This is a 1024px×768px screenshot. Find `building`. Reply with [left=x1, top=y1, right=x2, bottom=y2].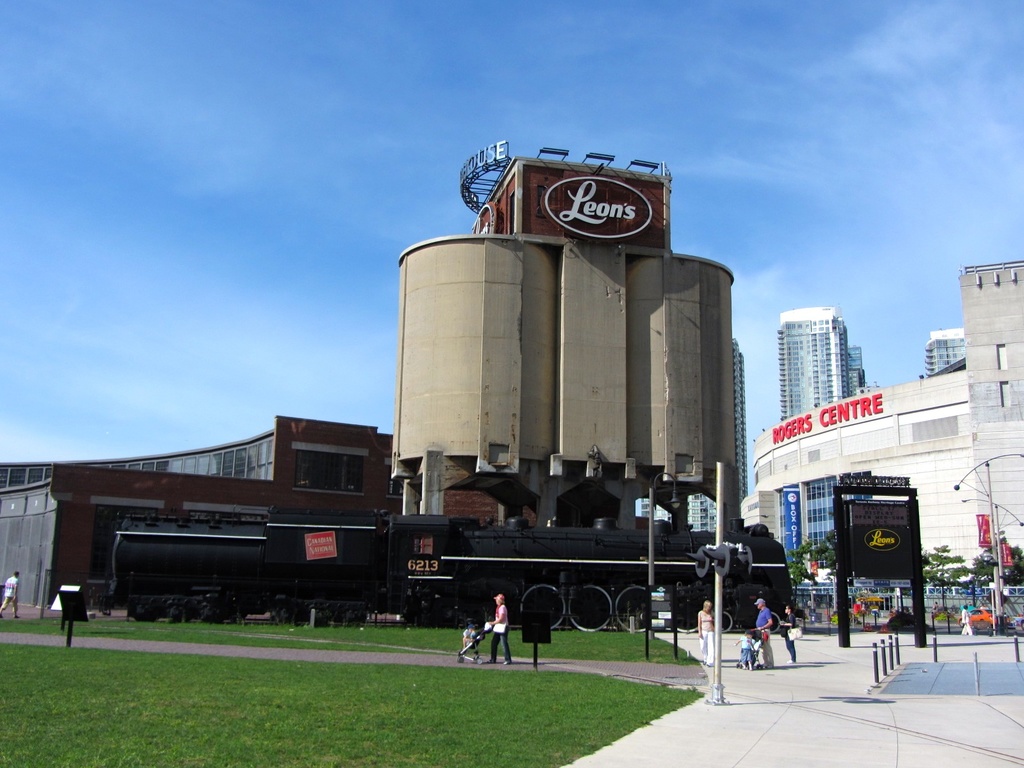
[left=779, top=305, right=871, bottom=547].
